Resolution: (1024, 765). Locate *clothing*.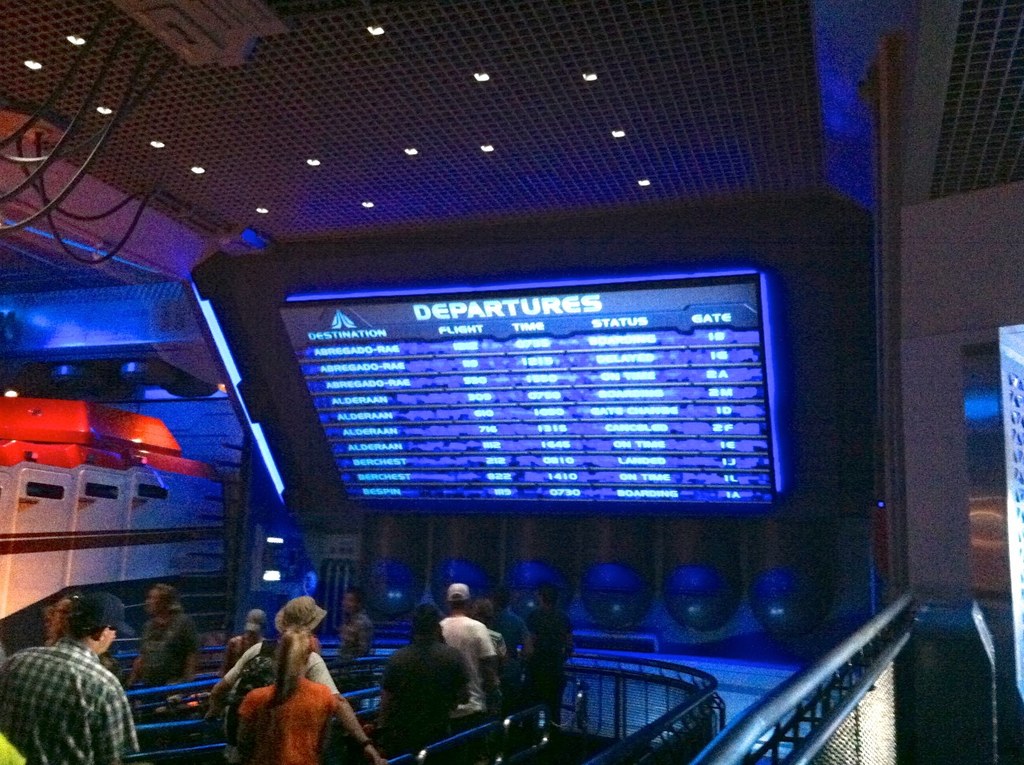
box=[8, 633, 124, 762].
